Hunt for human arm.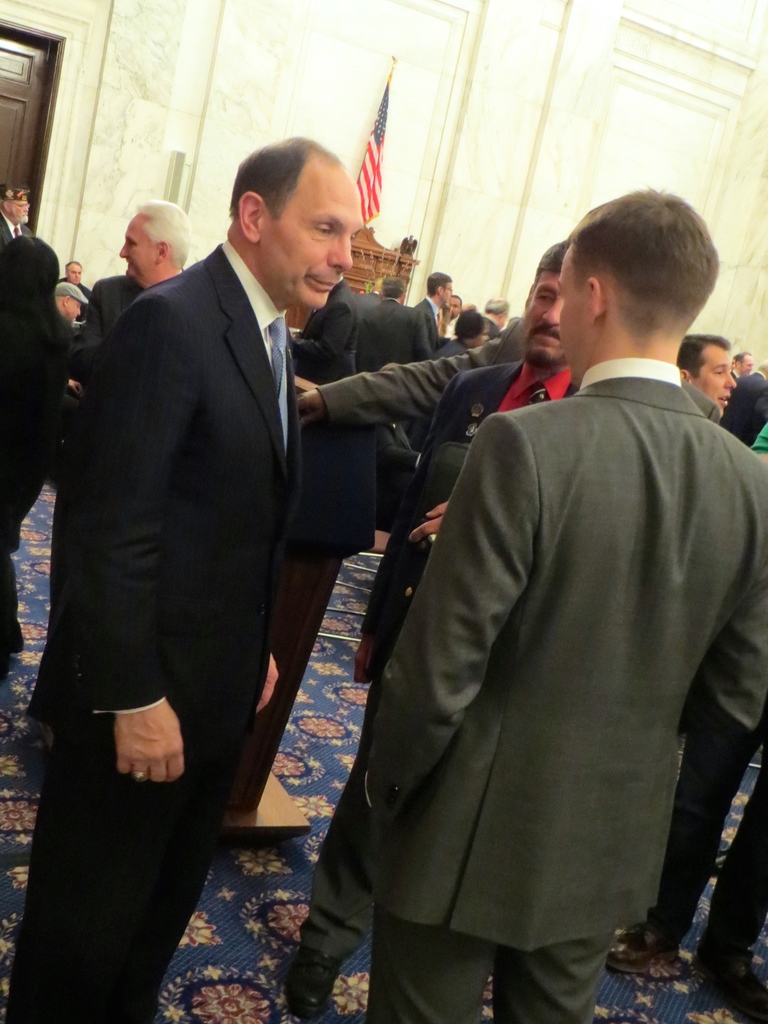
Hunted down at x1=703, y1=470, x2=767, y2=727.
